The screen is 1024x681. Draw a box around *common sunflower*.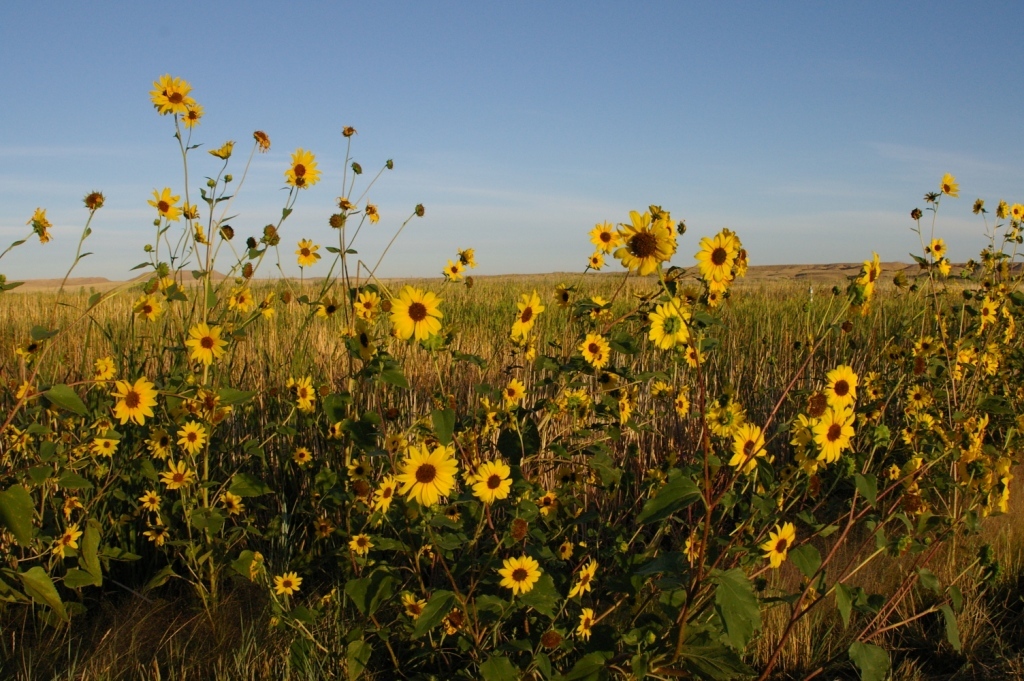
bbox(574, 604, 596, 638).
